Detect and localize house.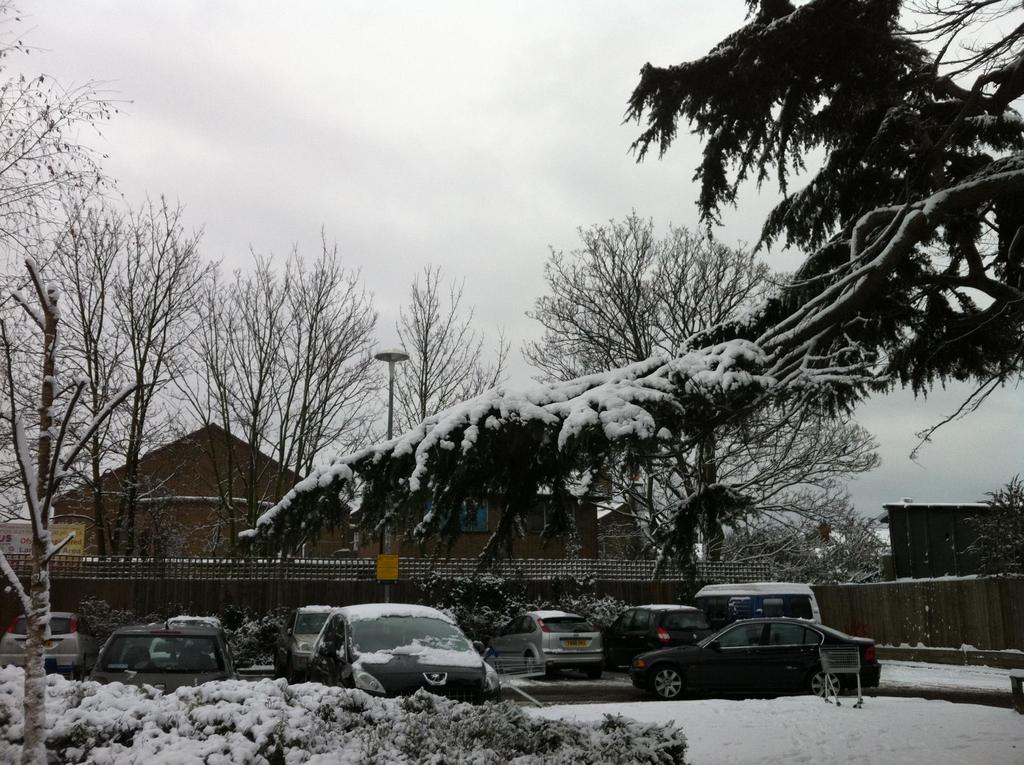
Localized at bbox=(599, 497, 664, 556).
